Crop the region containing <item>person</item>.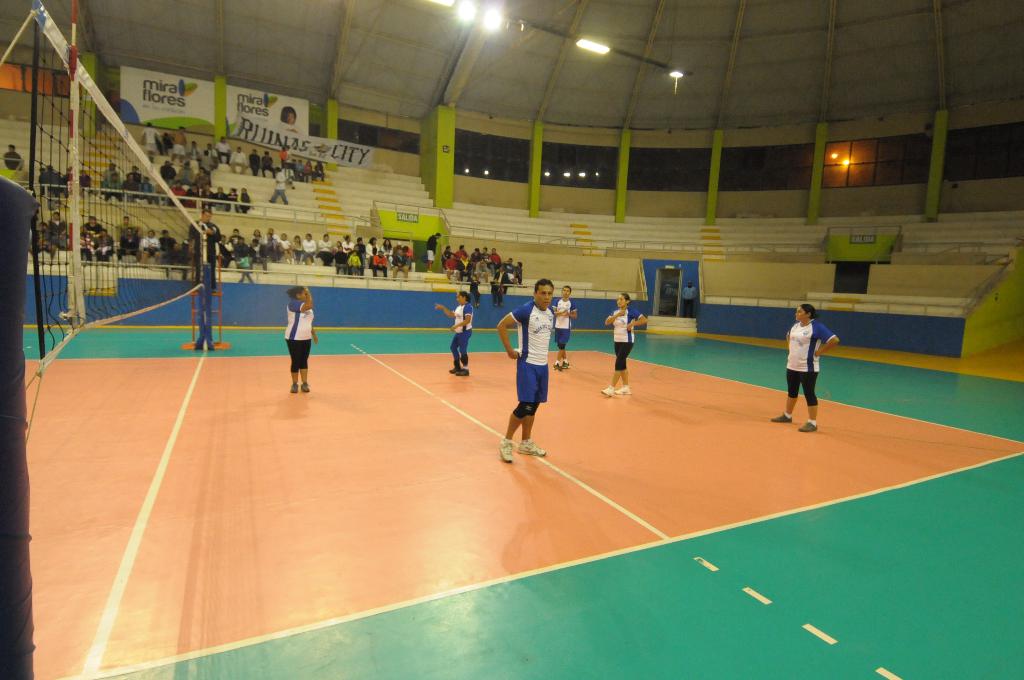
Crop region: Rect(426, 235, 438, 268).
